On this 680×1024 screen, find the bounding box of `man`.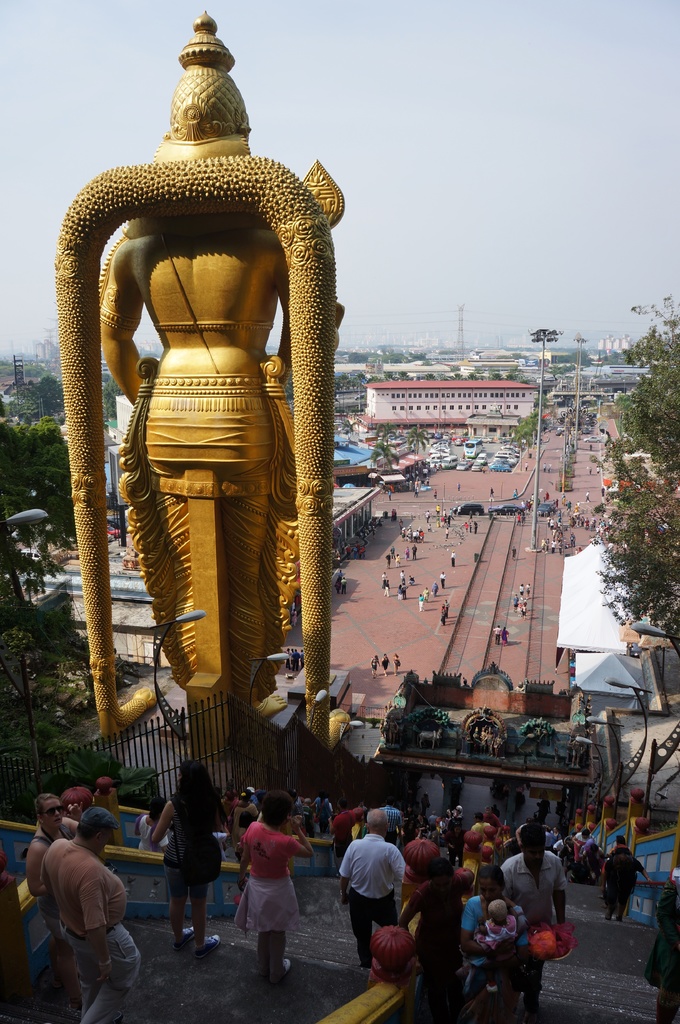
Bounding box: region(474, 520, 478, 532).
